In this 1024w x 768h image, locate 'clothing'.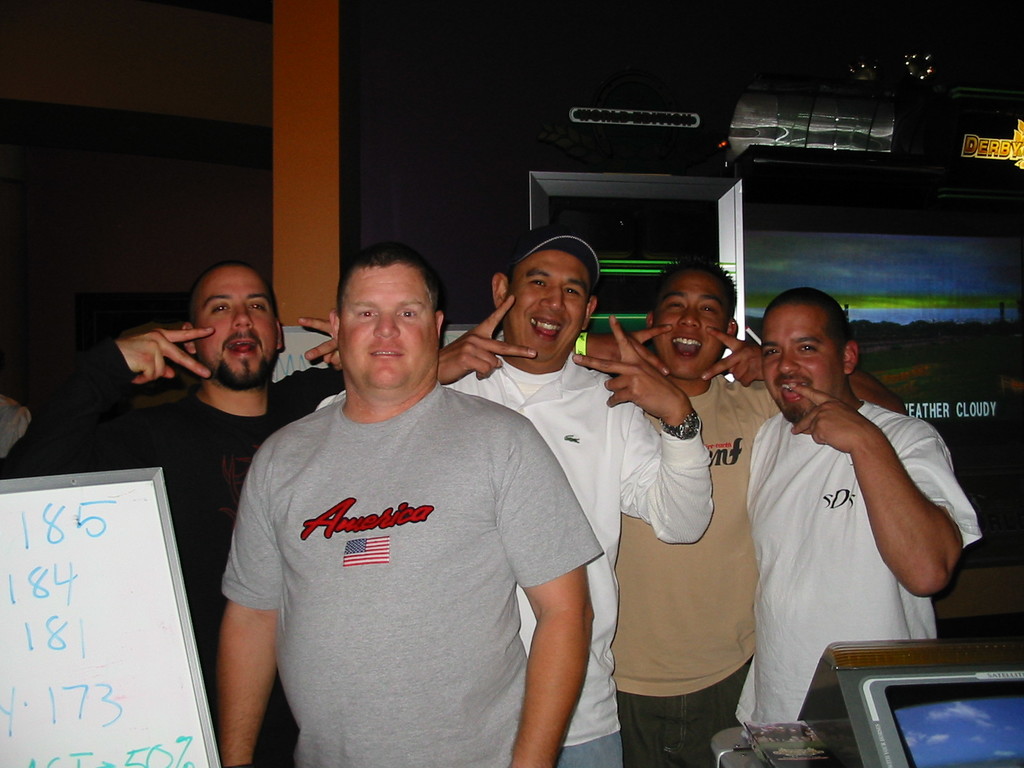
Bounding box: bbox=(437, 347, 715, 742).
